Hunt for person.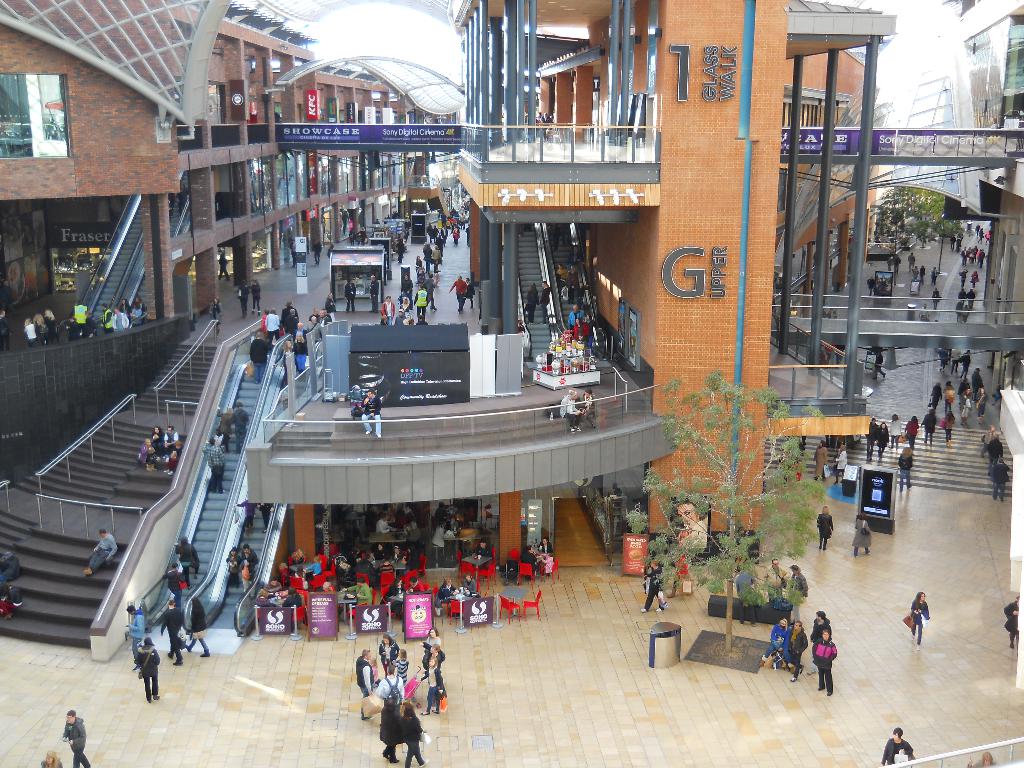
Hunted down at x1=290, y1=548, x2=305, y2=564.
